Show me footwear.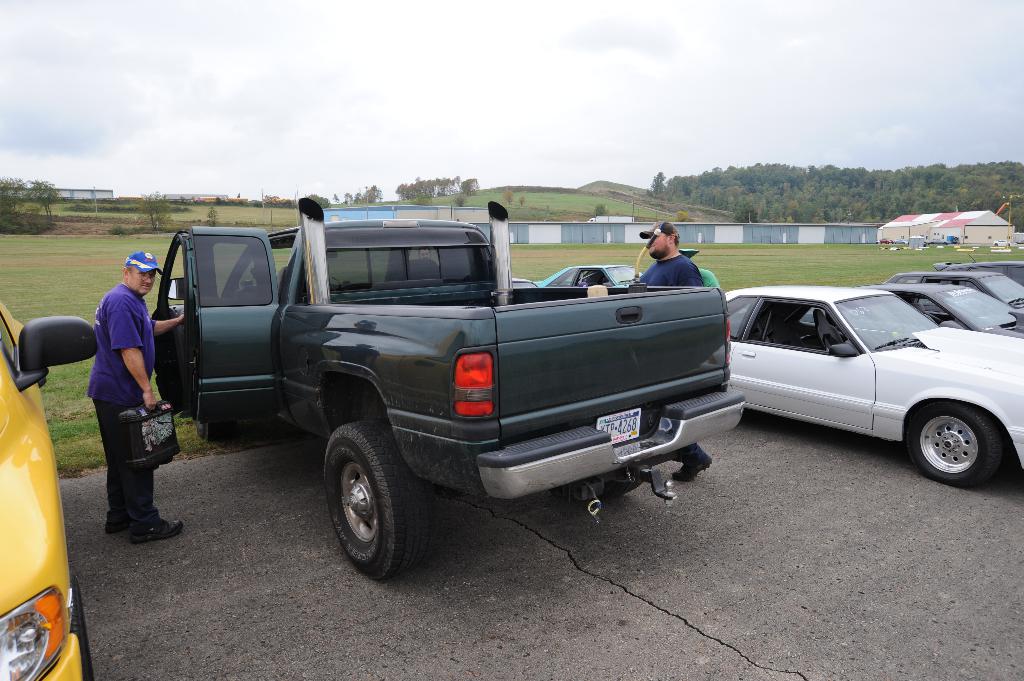
footwear is here: 101, 522, 130, 534.
